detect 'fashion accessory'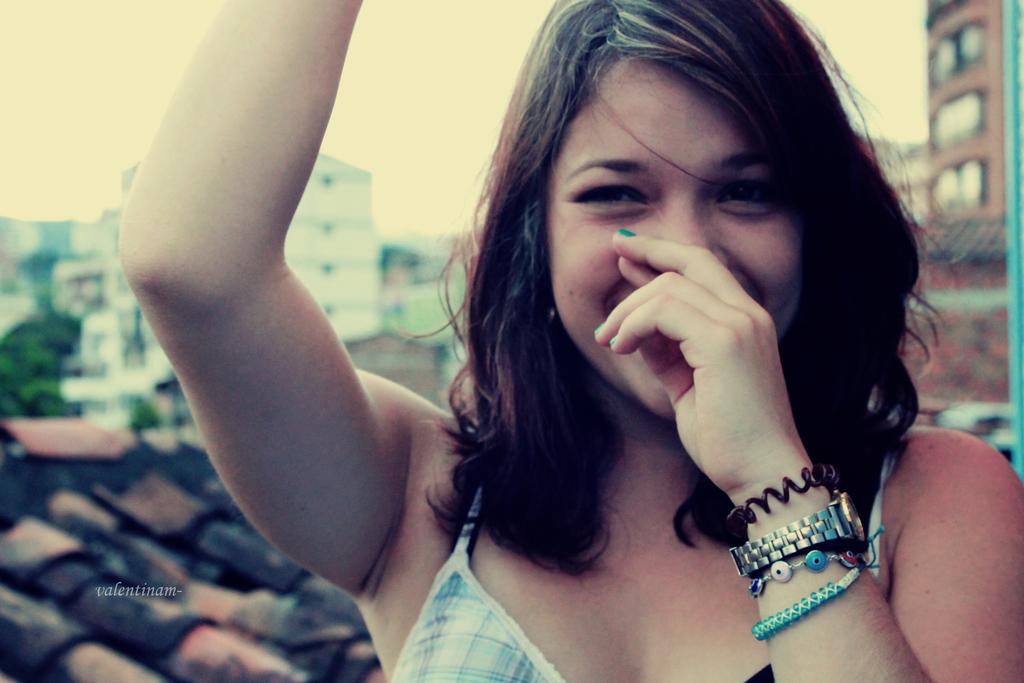
bbox(746, 549, 868, 603)
